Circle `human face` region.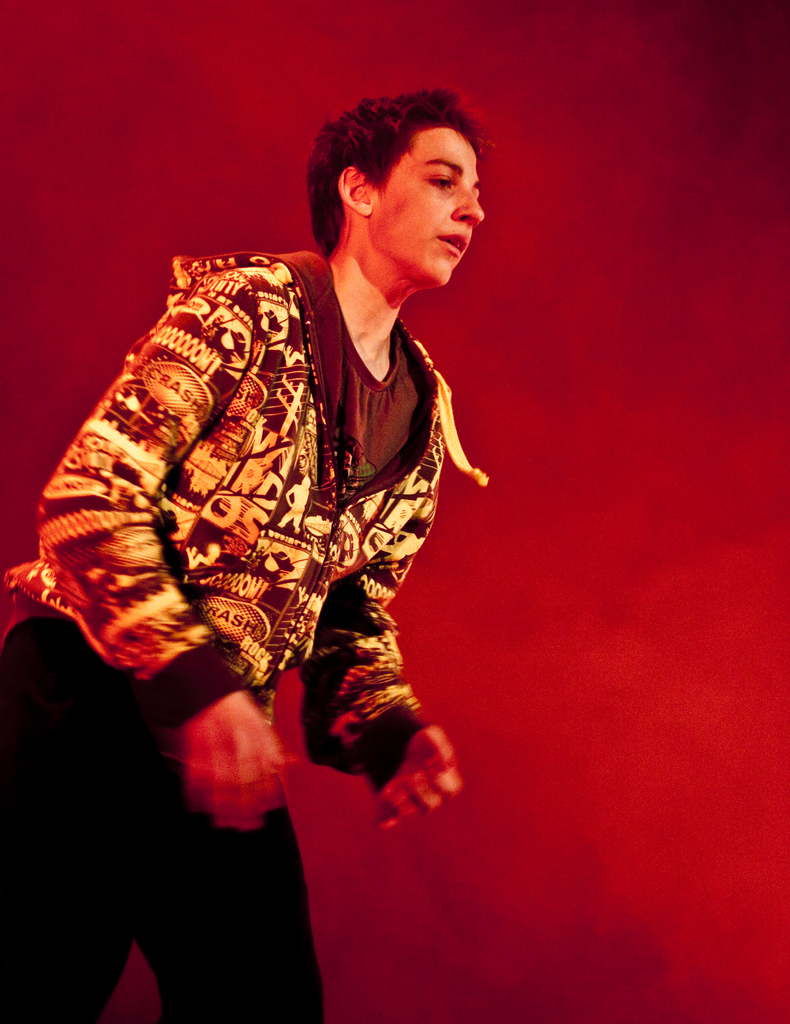
Region: (369, 125, 486, 288).
